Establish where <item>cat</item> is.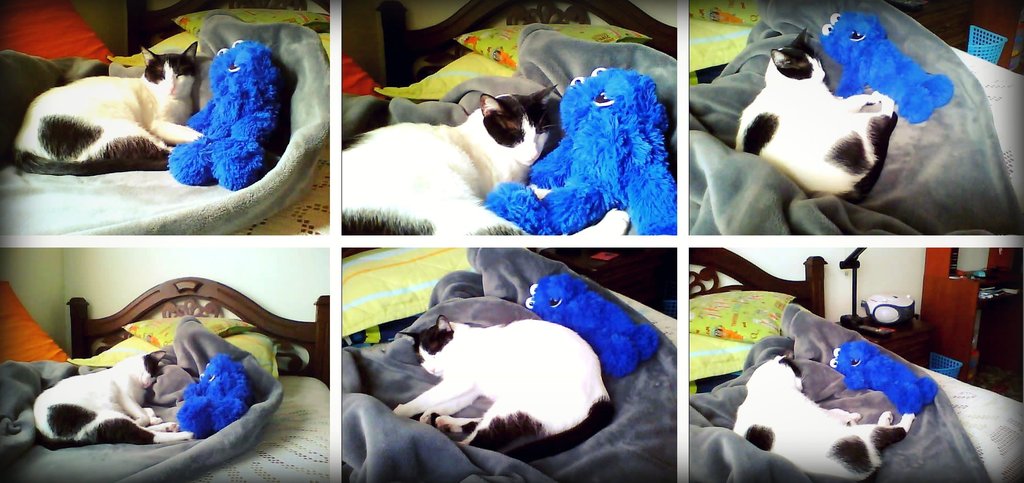
Established at x1=343, y1=83, x2=632, y2=238.
